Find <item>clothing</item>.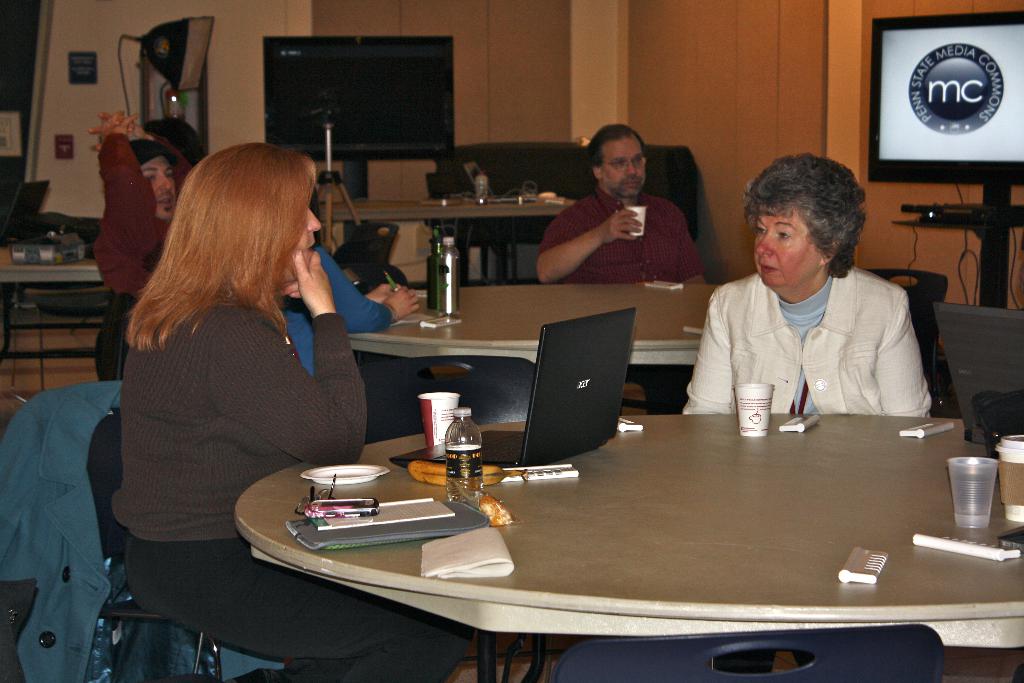
Rect(691, 235, 942, 435).
